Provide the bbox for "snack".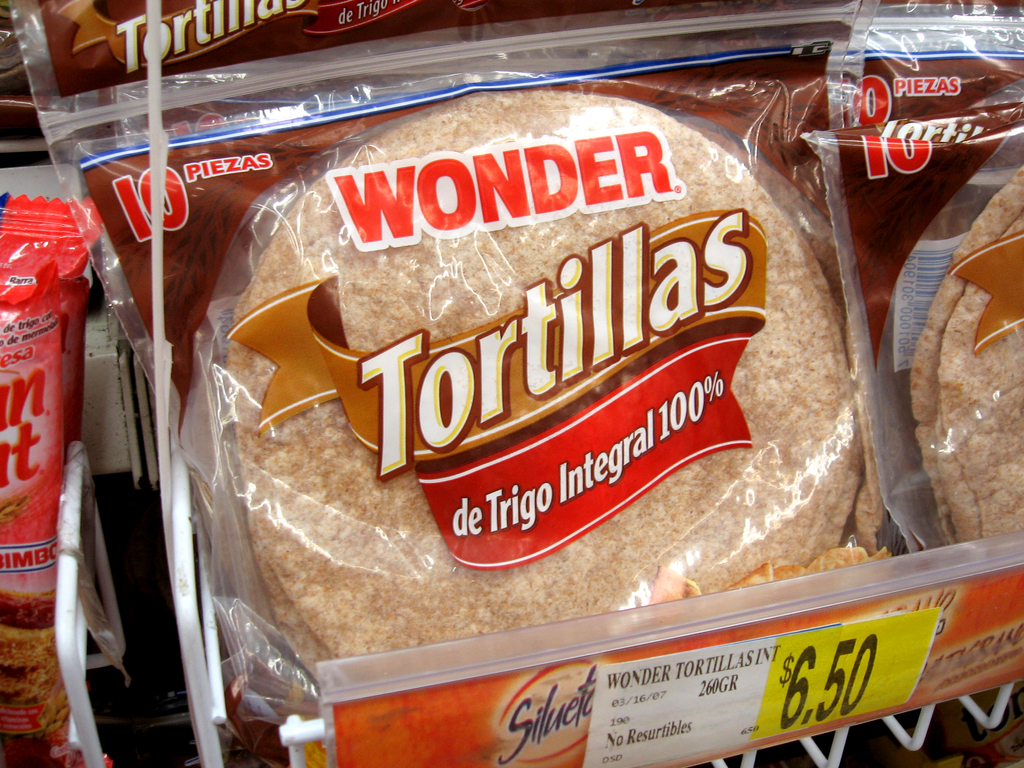
336/69/860/607.
